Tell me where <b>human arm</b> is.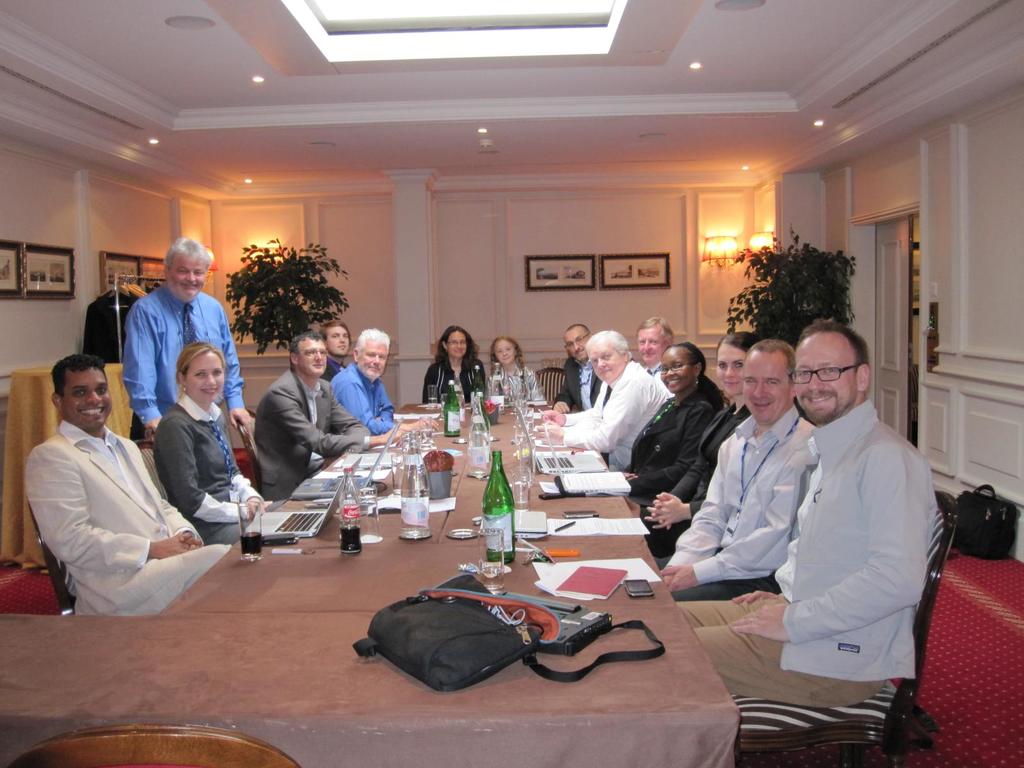
<b>human arm</b> is at x1=529 y1=403 x2=630 y2=425.
